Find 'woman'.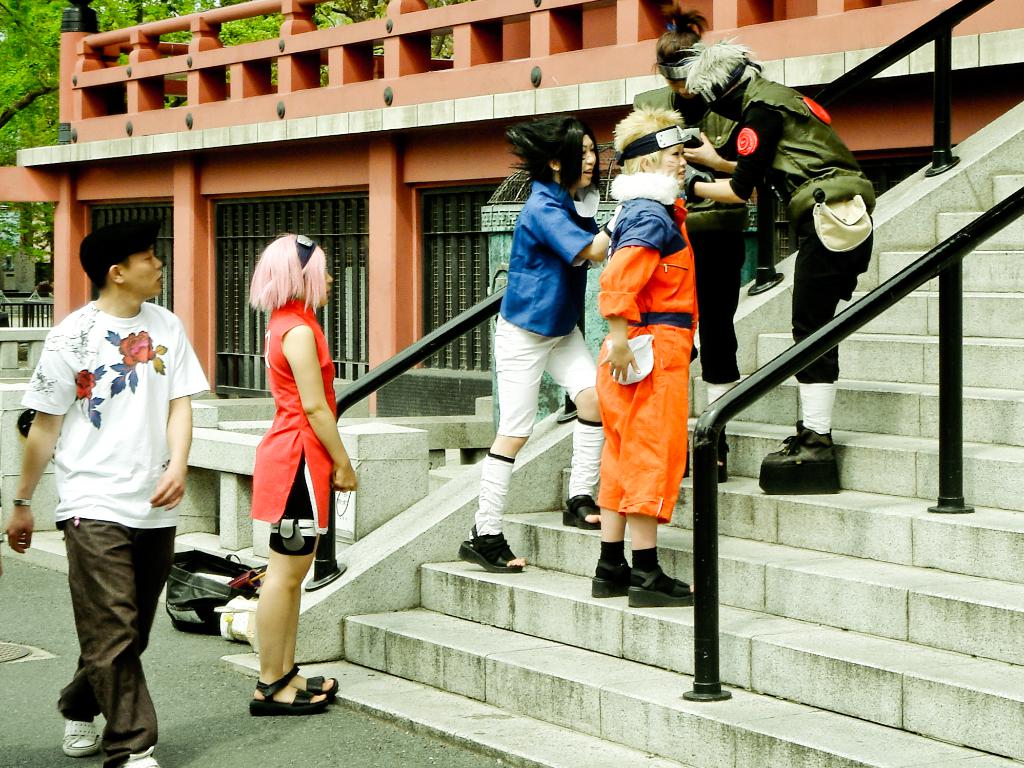
627, 11, 750, 410.
